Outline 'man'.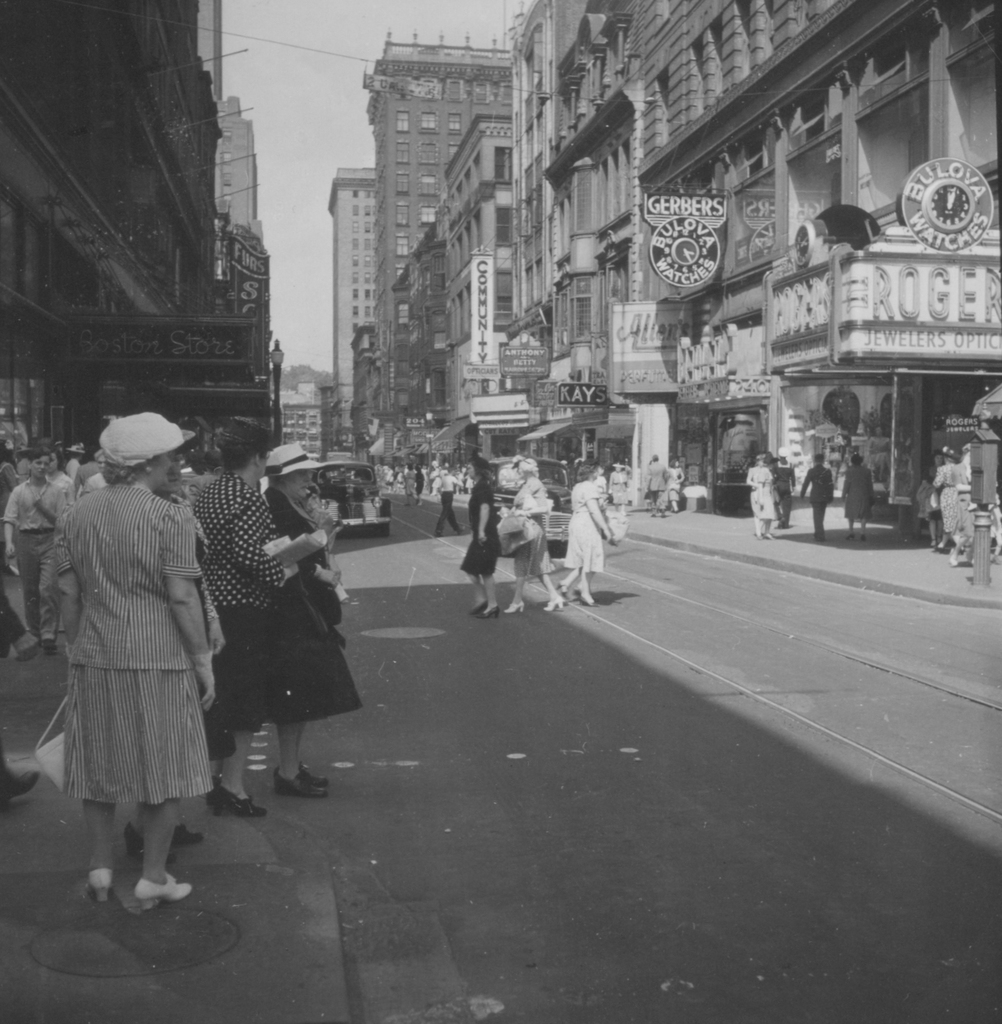
Outline: (left=646, top=452, right=670, bottom=517).
